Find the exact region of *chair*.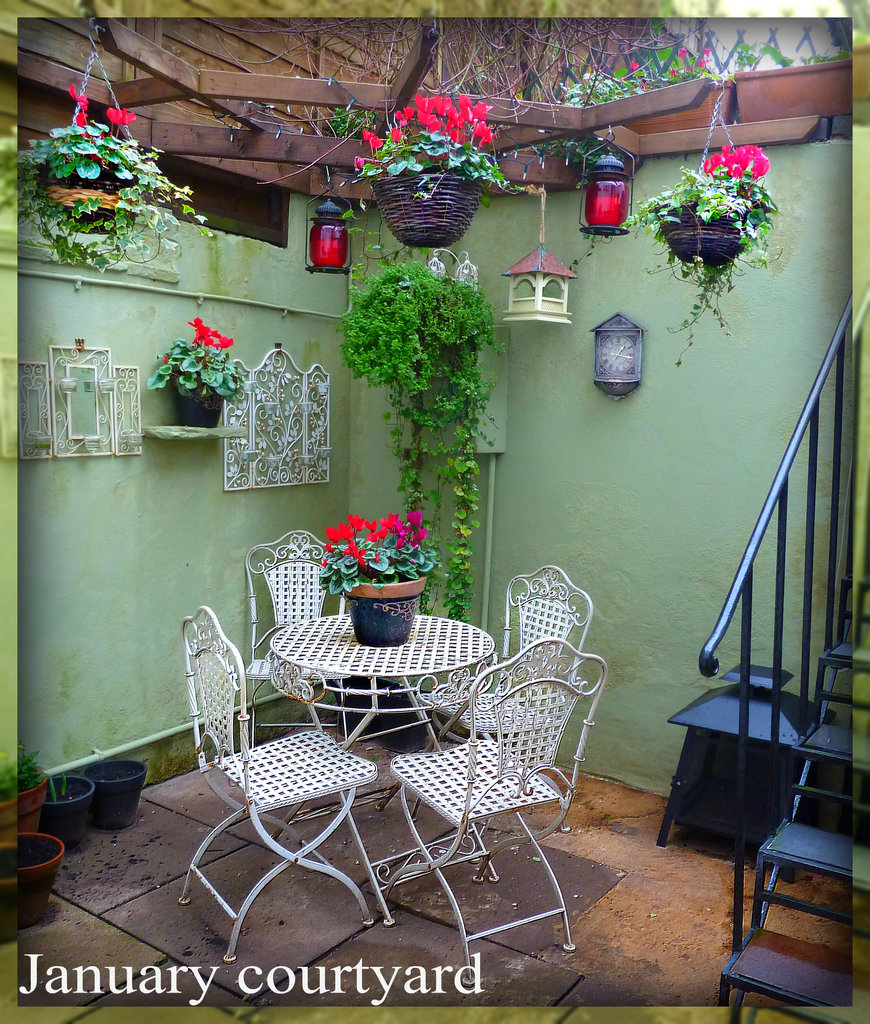
Exact region: box=[240, 531, 352, 751].
